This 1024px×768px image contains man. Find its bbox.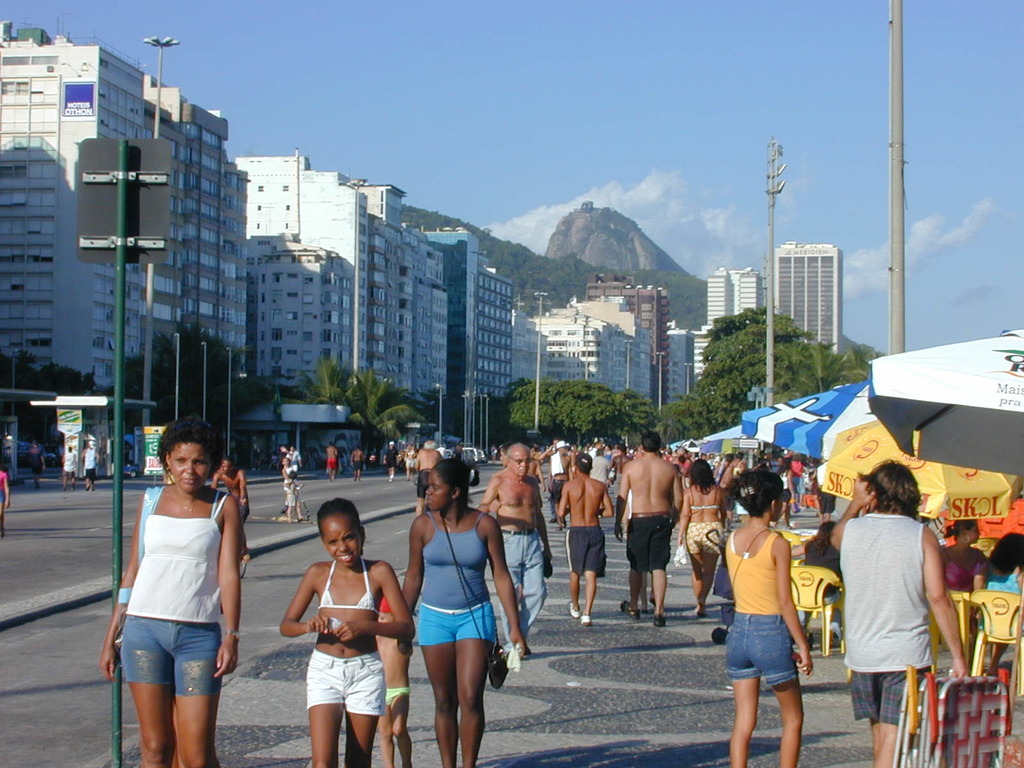
Rect(713, 454, 738, 532).
